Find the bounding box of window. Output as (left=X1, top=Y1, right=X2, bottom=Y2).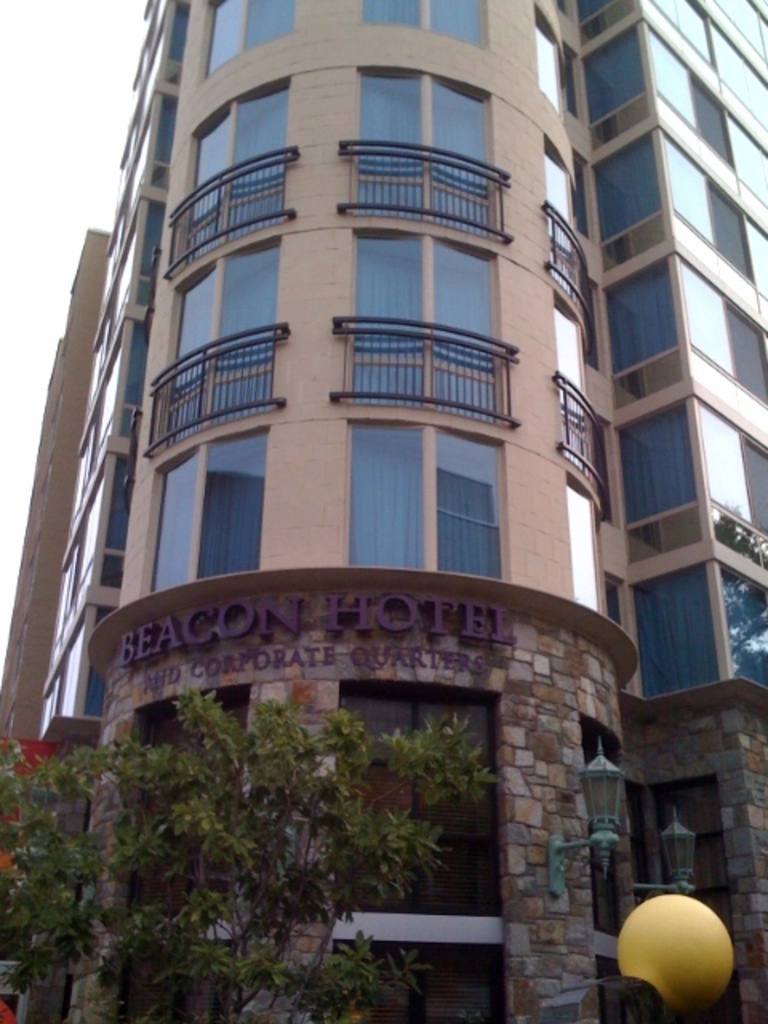
(left=347, top=421, right=512, bottom=581).
